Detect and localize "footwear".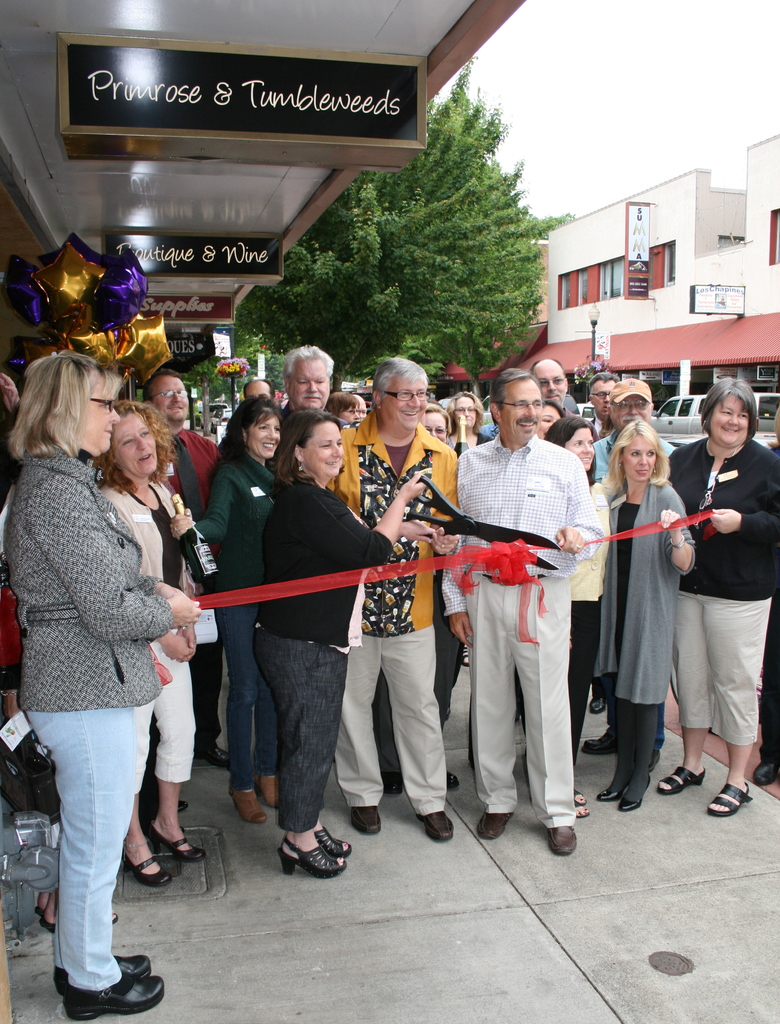
Localized at {"left": 474, "top": 806, "right": 516, "bottom": 839}.
